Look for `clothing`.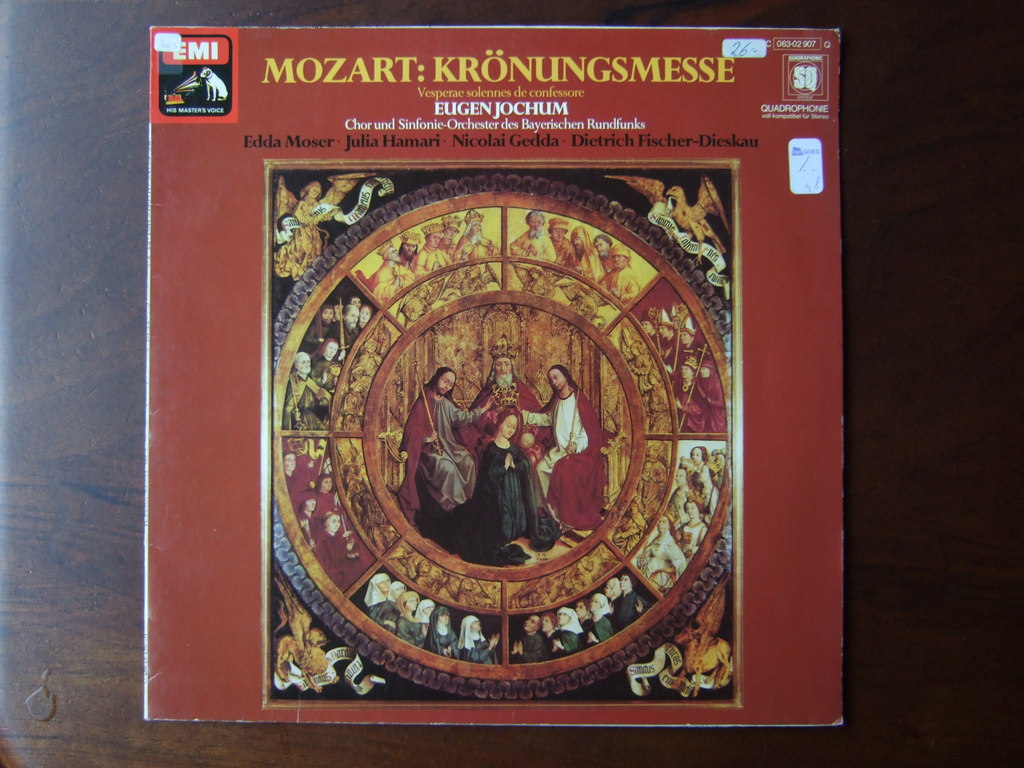
Found: left=366, top=600, right=383, bottom=621.
